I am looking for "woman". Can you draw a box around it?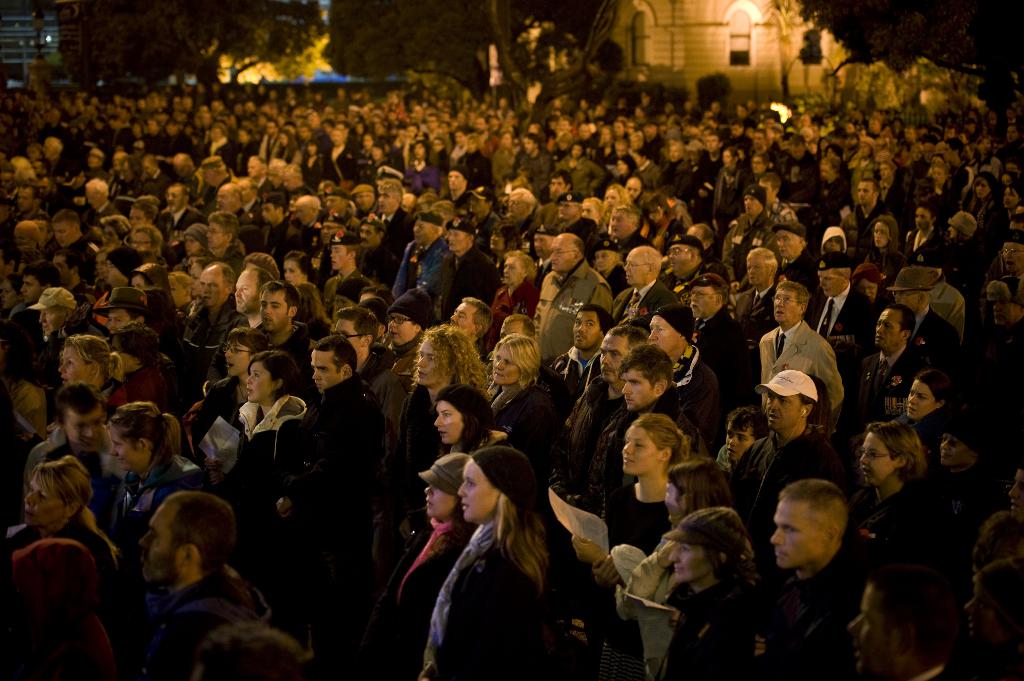
Sure, the bounding box is pyautogui.locateOnScreen(963, 171, 1002, 234).
